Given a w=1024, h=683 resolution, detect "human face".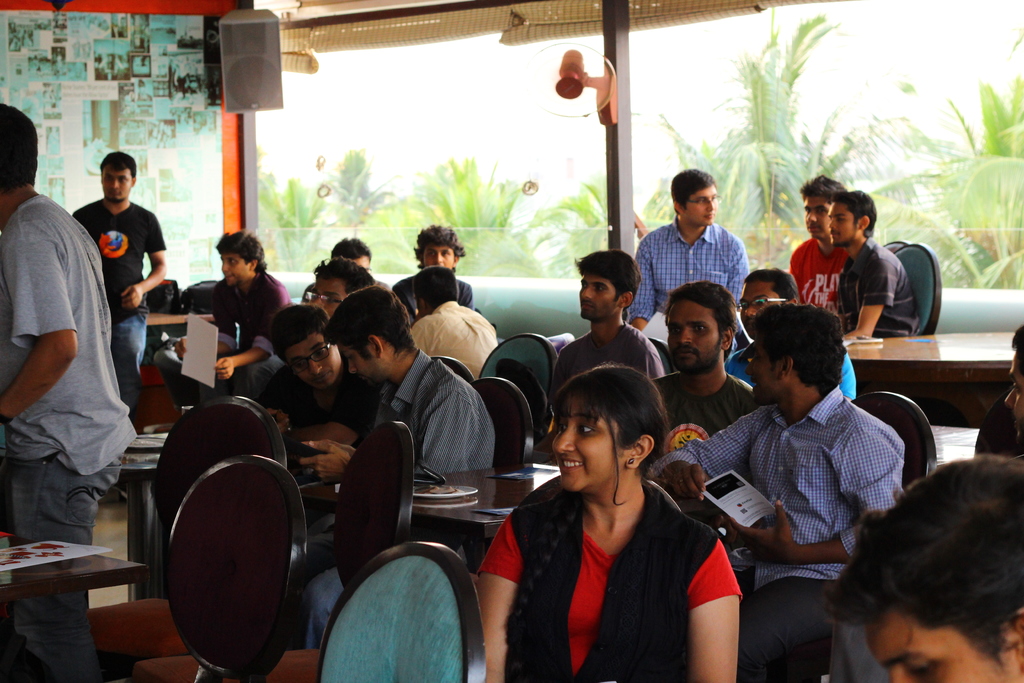
[218,251,252,285].
